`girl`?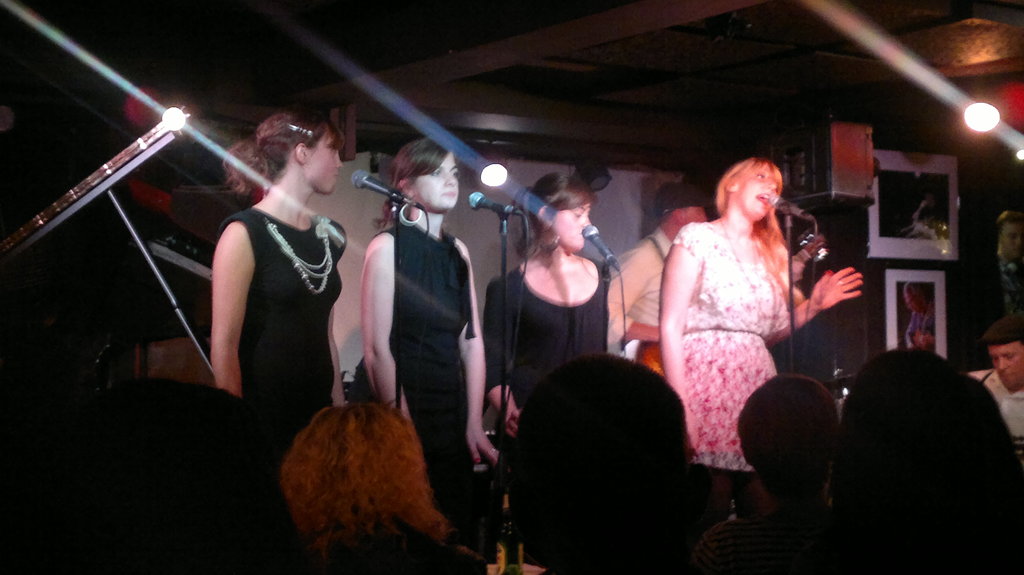
Rect(356, 143, 510, 542)
